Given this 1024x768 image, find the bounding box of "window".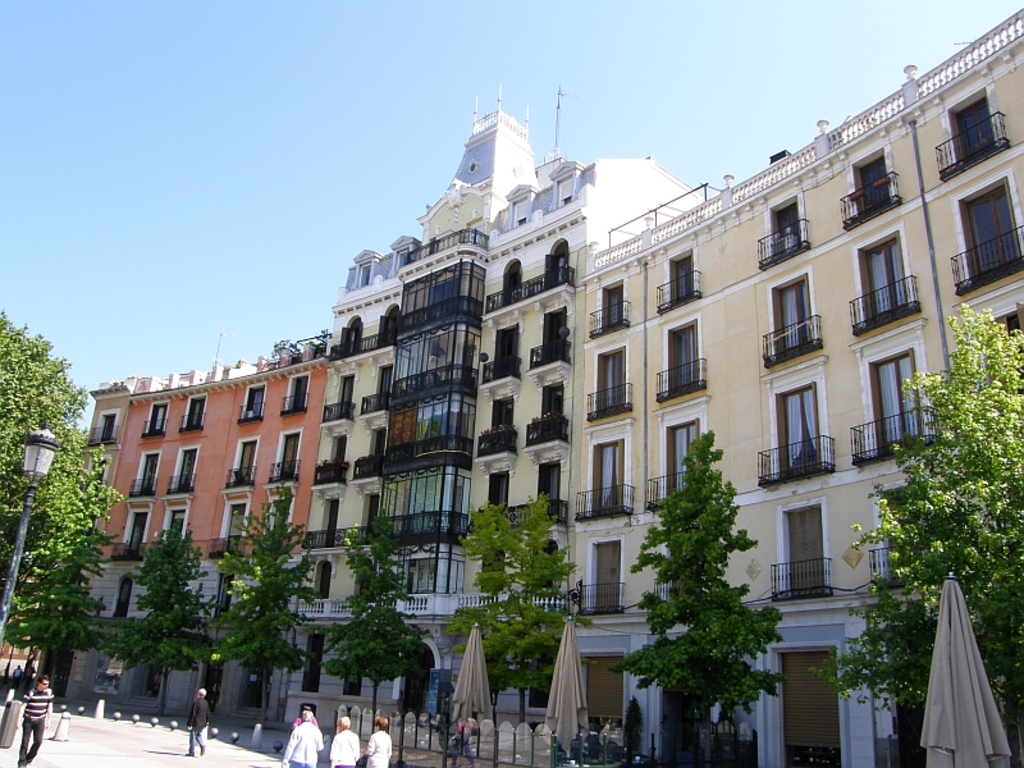
box(954, 87, 986, 161).
